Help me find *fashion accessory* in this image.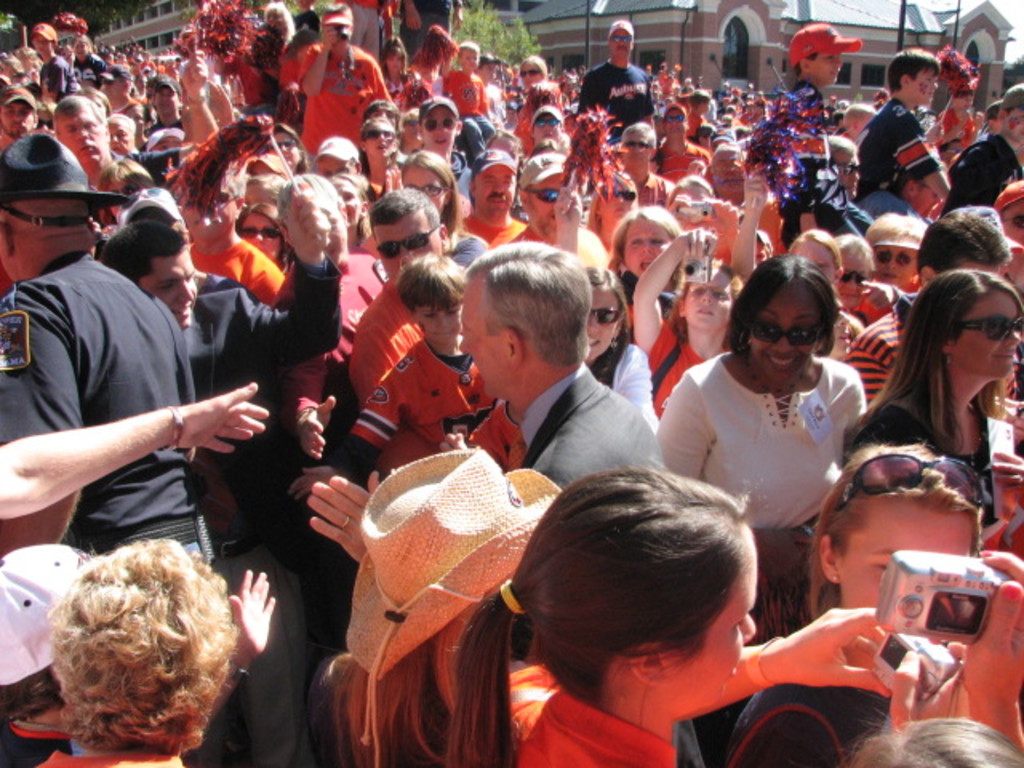
Found it: x1=517, y1=154, x2=568, y2=187.
